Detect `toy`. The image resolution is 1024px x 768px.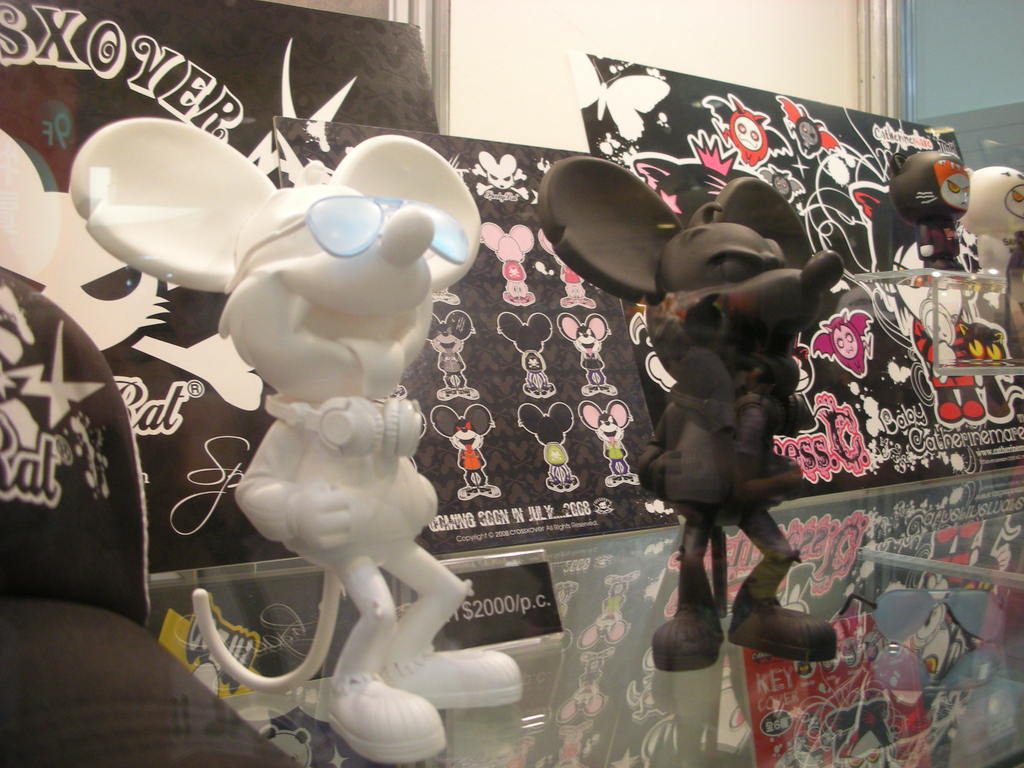
{"left": 537, "top": 154, "right": 843, "bottom": 663}.
